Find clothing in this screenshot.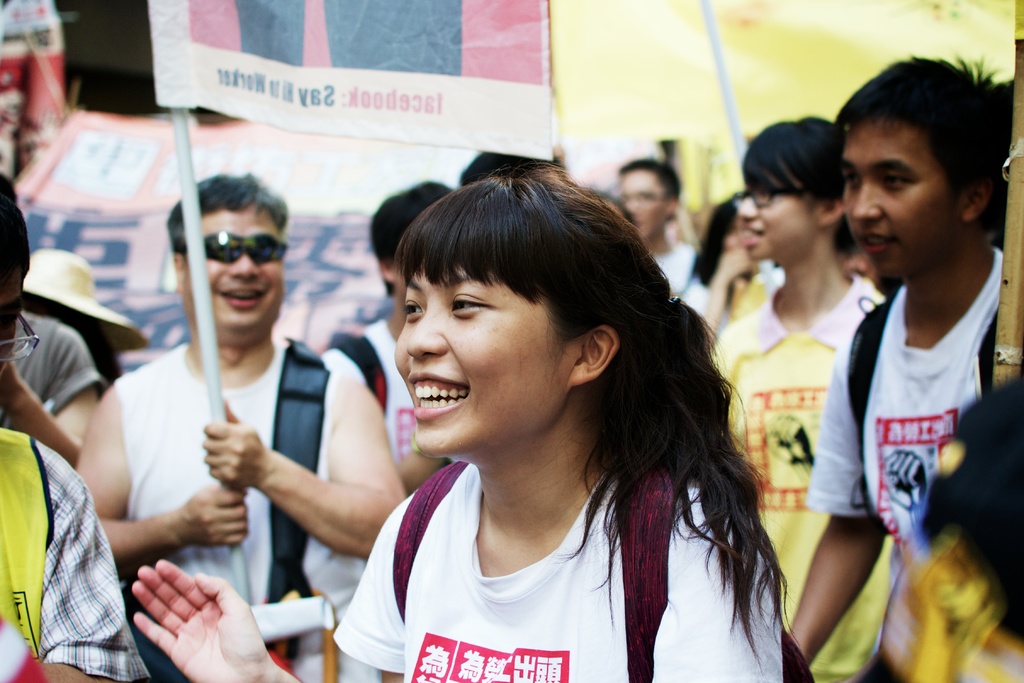
The bounding box for clothing is box=[5, 303, 102, 425].
